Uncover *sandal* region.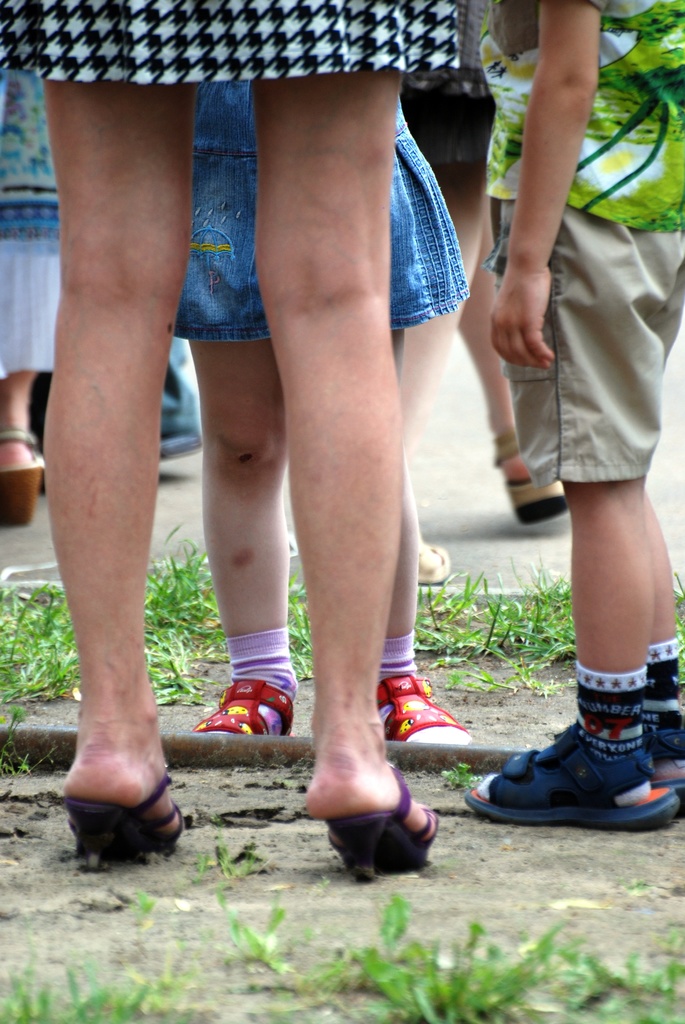
Uncovered: {"x1": 466, "y1": 724, "x2": 682, "y2": 824}.
